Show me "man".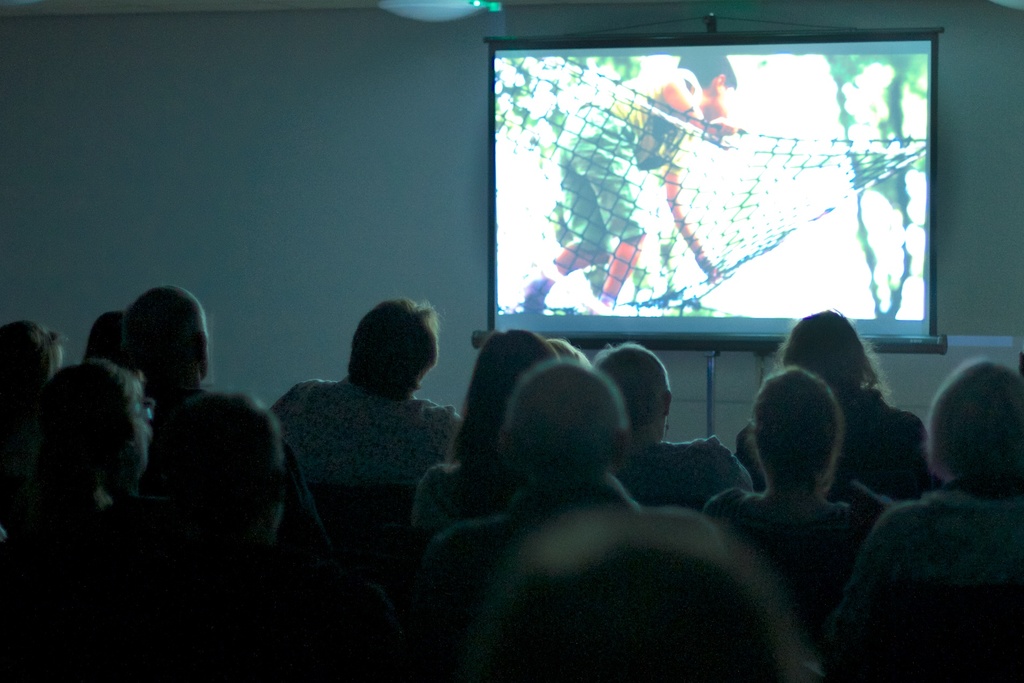
"man" is here: bbox=(268, 293, 465, 582).
